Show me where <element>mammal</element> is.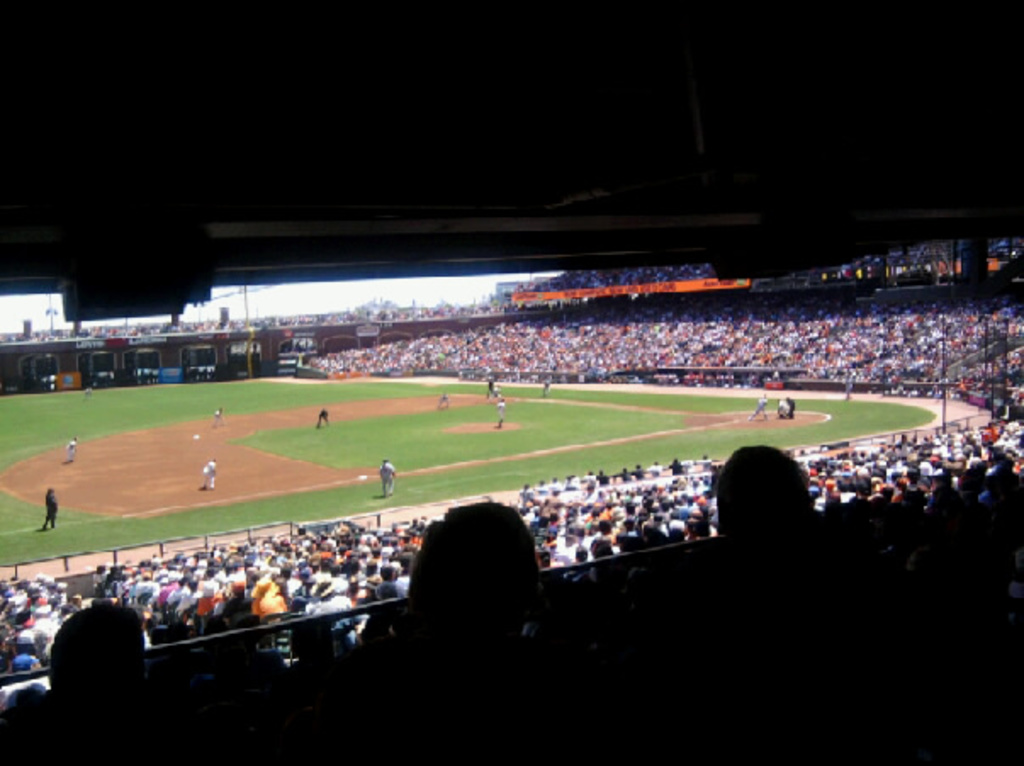
<element>mammal</element> is at 41:486:56:530.
